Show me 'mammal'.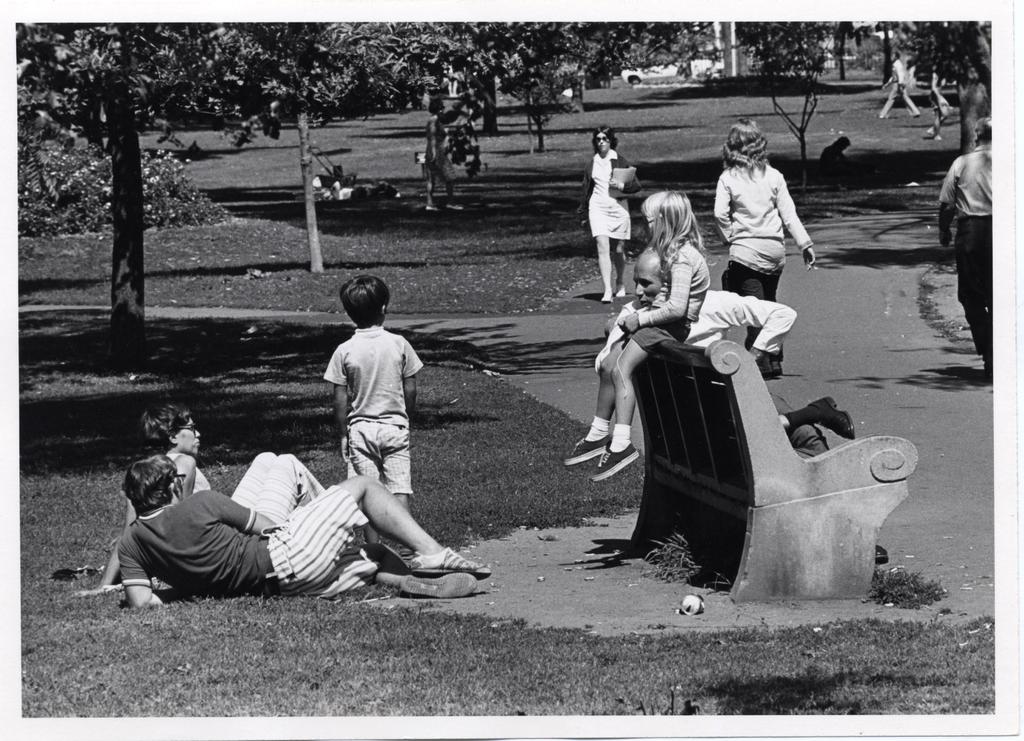
'mammal' is here: x1=424, y1=97, x2=465, y2=210.
